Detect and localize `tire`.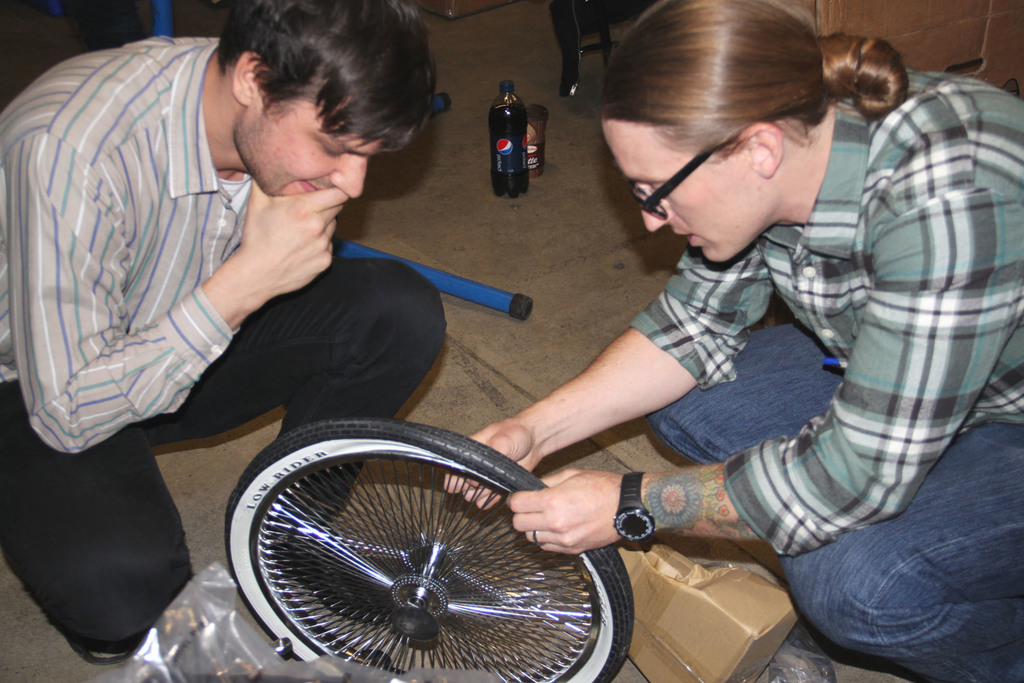
Localized at 225, 414, 627, 664.
